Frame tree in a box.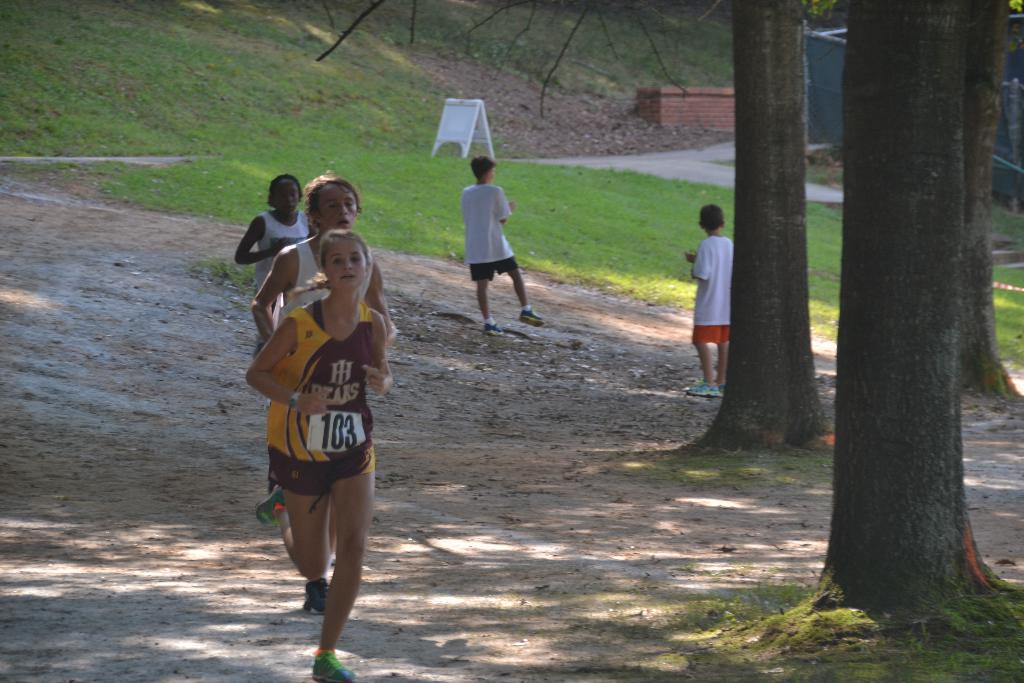
(x1=957, y1=0, x2=1023, y2=404).
